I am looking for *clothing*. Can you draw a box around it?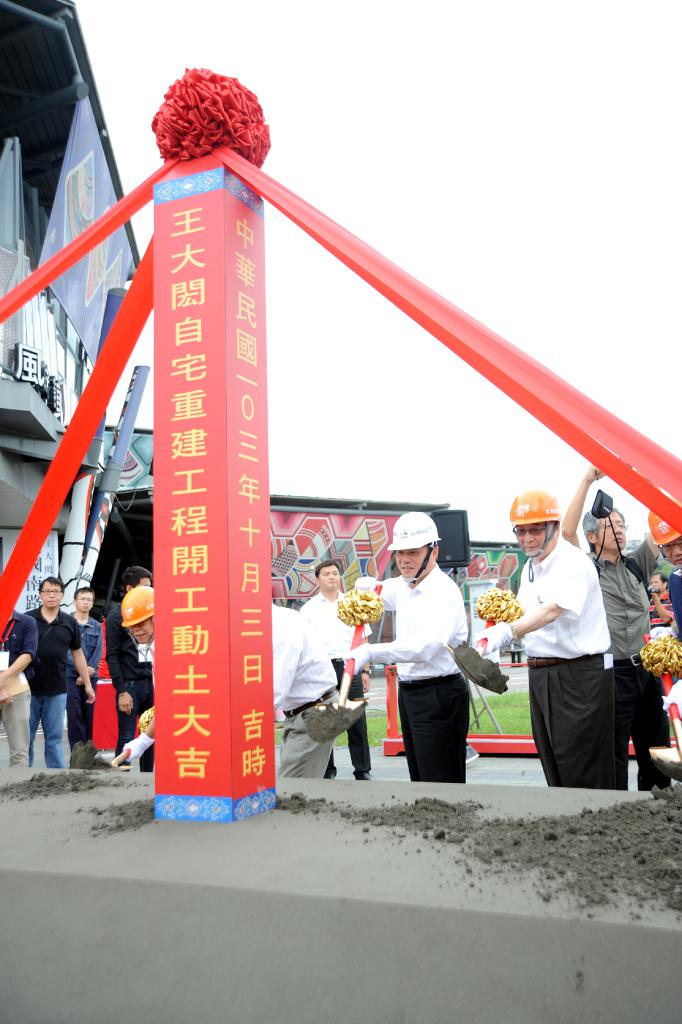
Sure, the bounding box is region(61, 619, 97, 757).
